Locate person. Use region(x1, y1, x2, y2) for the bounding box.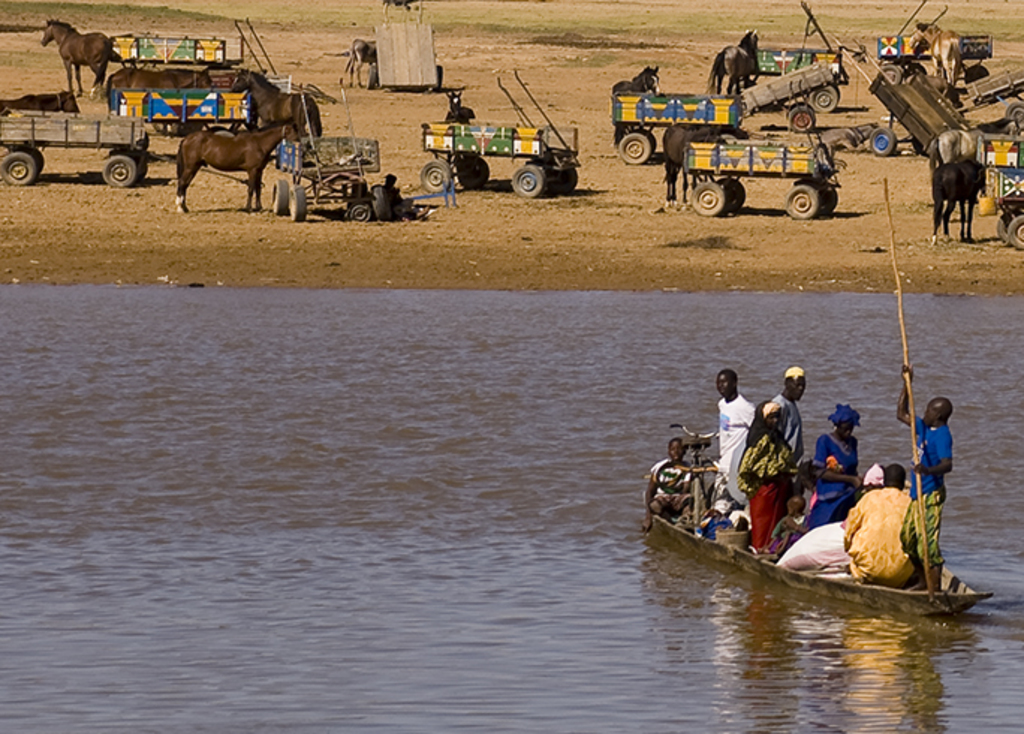
region(805, 403, 861, 524).
